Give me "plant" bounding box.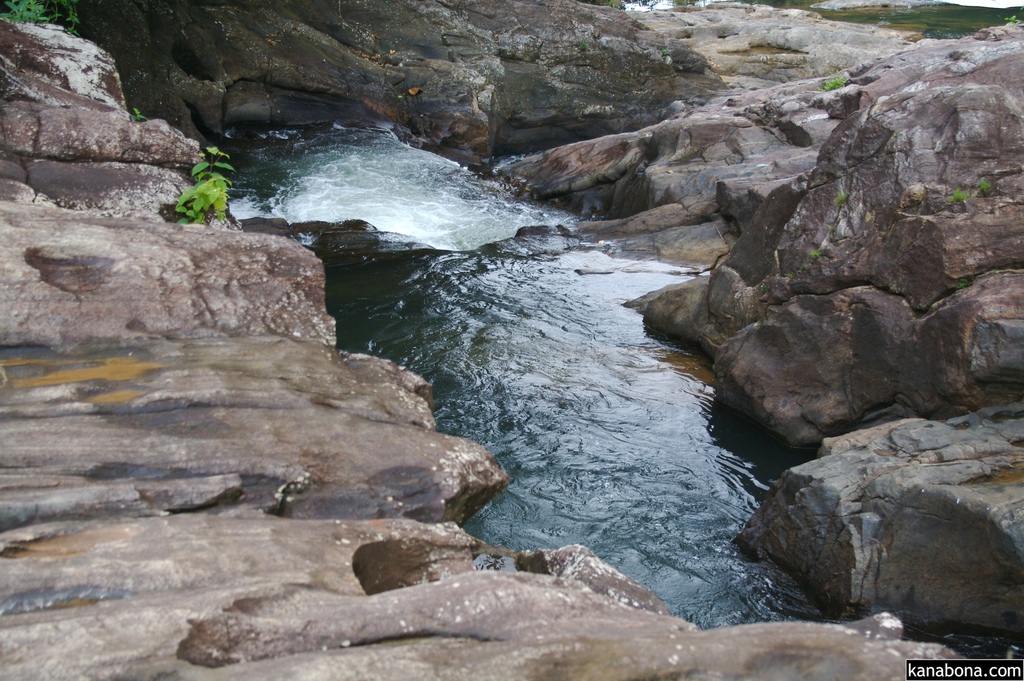
BBox(136, 101, 147, 120).
